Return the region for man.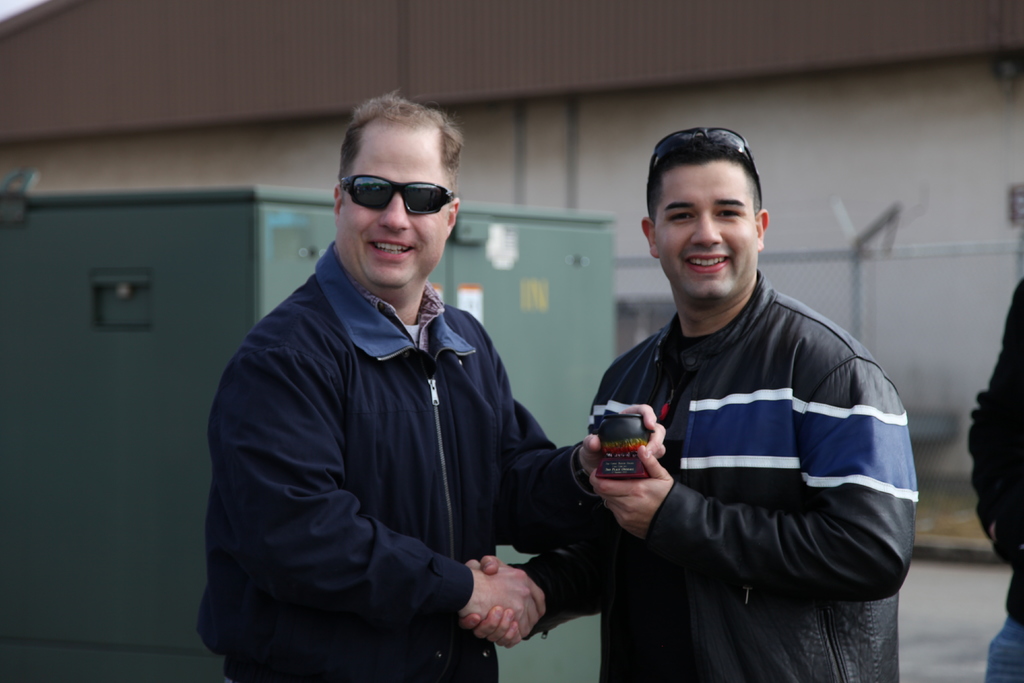
bbox(459, 126, 924, 682).
